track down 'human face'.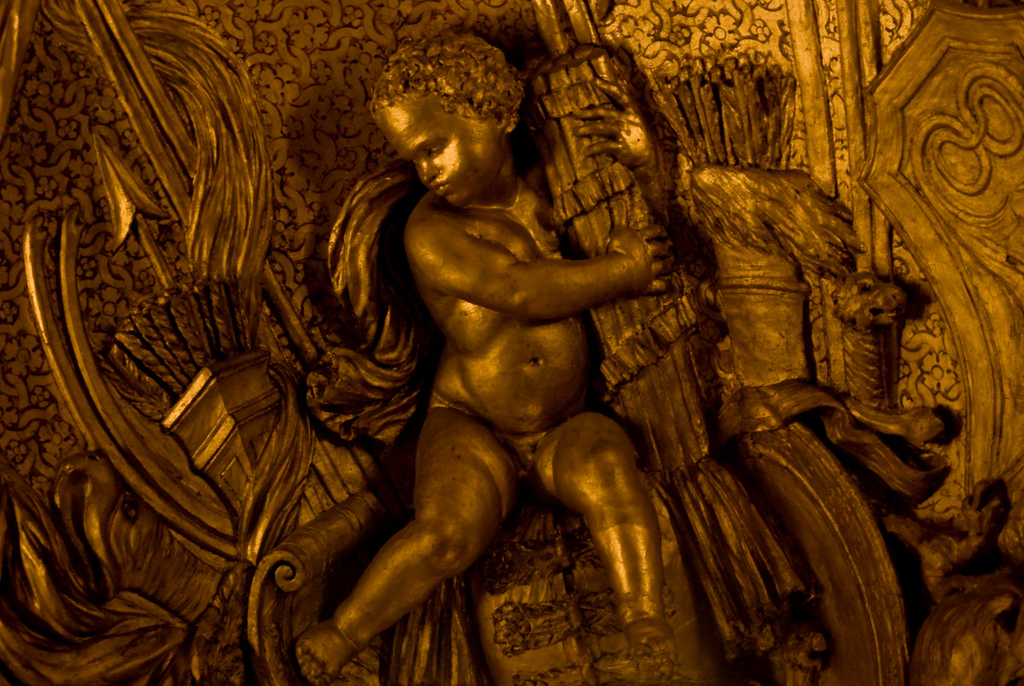
Tracked to (363,101,496,211).
